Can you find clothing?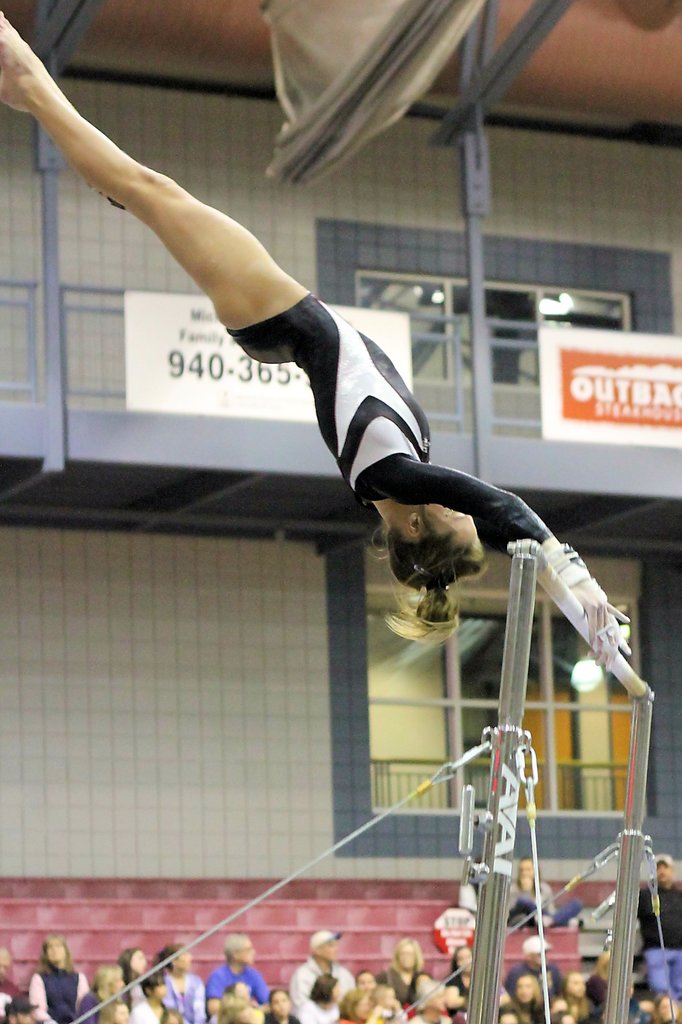
Yes, bounding box: x1=160, y1=968, x2=207, y2=1022.
